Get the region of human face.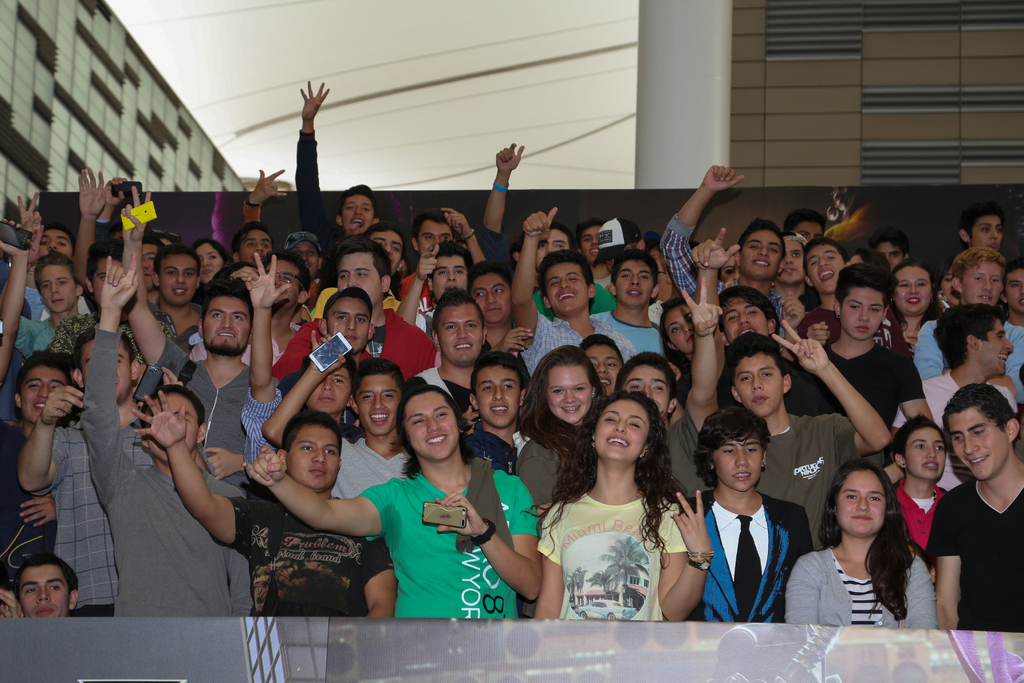
[404,391,460,460].
